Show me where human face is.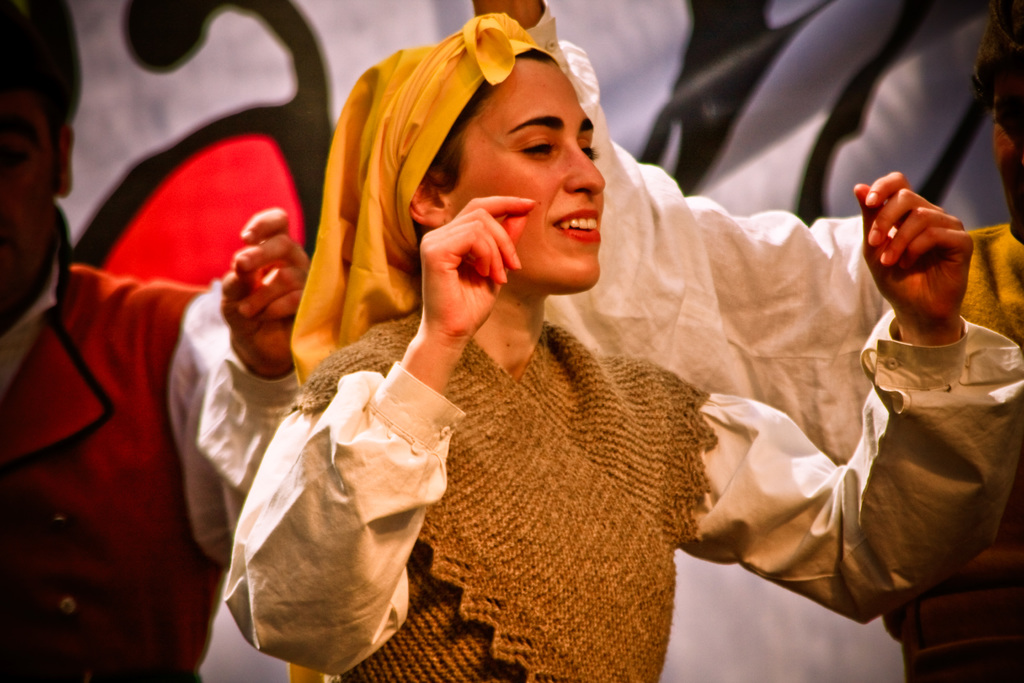
human face is at left=439, top=50, right=605, bottom=295.
